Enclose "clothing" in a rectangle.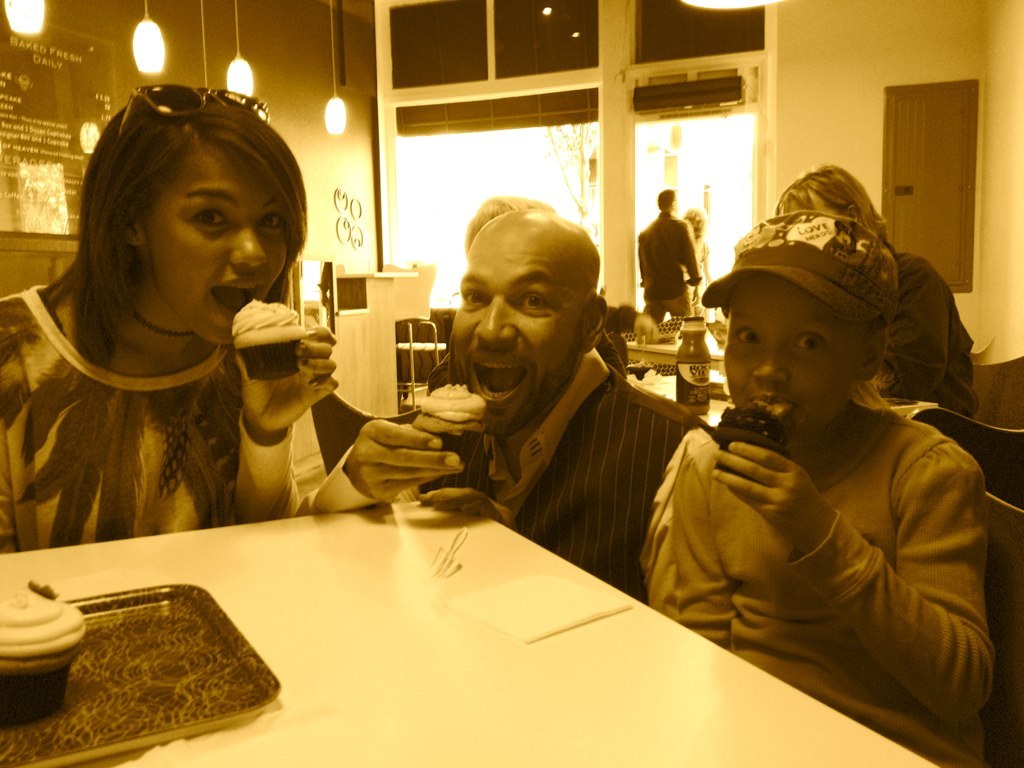
select_region(0, 270, 318, 562).
